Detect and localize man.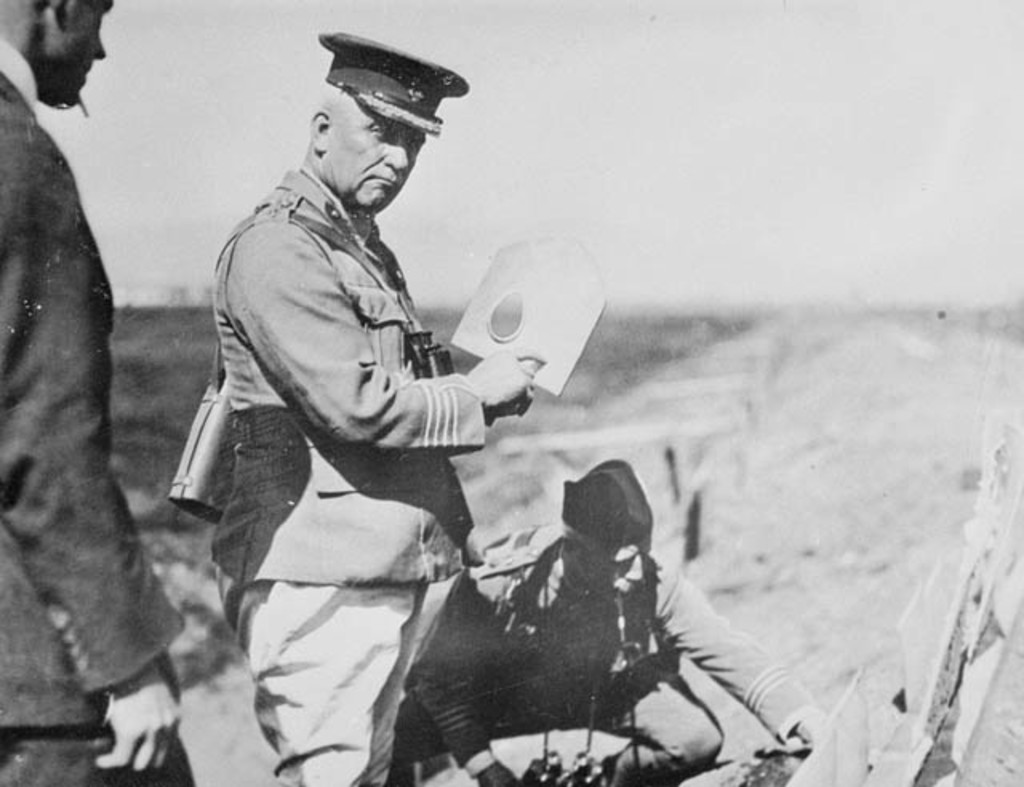
Localized at x1=158, y1=30, x2=546, y2=784.
